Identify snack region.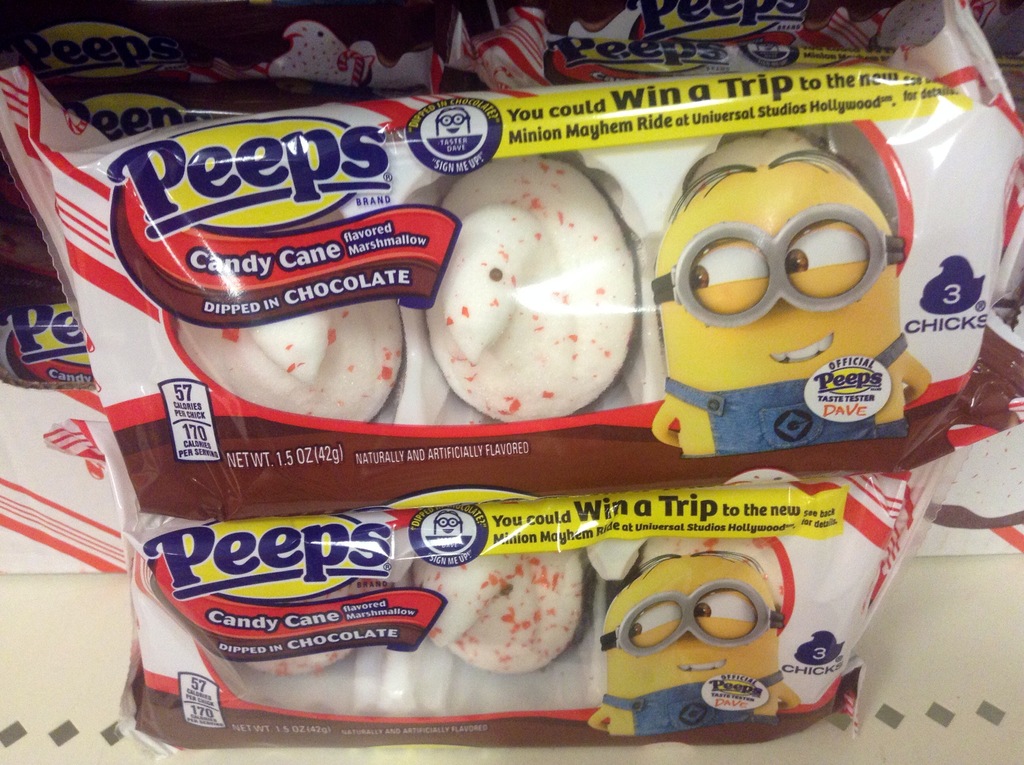
Region: {"x1": 175, "y1": 511, "x2": 394, "y2": 687}.
